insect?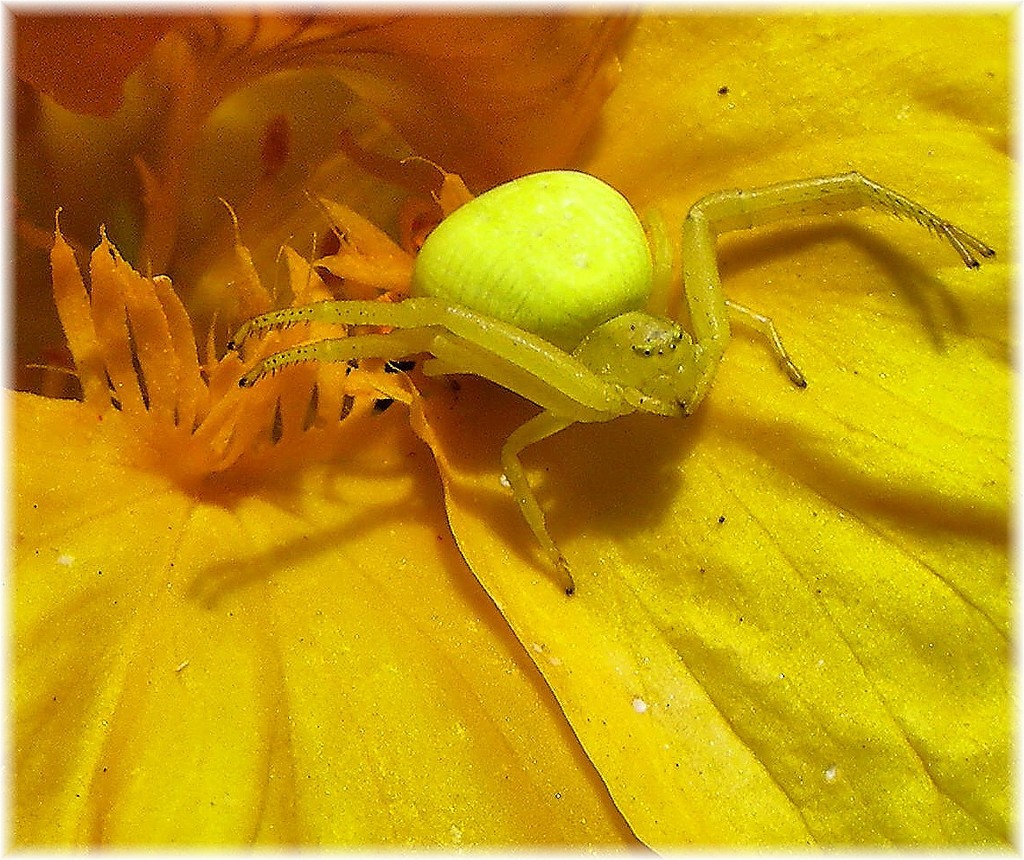
236,166,1008,610
